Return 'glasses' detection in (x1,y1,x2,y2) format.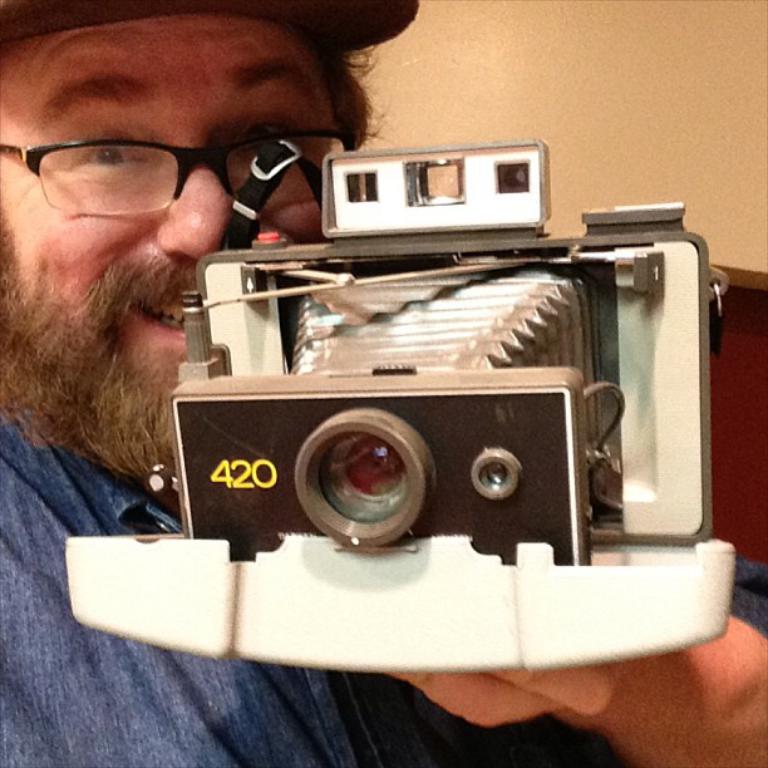
(0,128,363,223).
